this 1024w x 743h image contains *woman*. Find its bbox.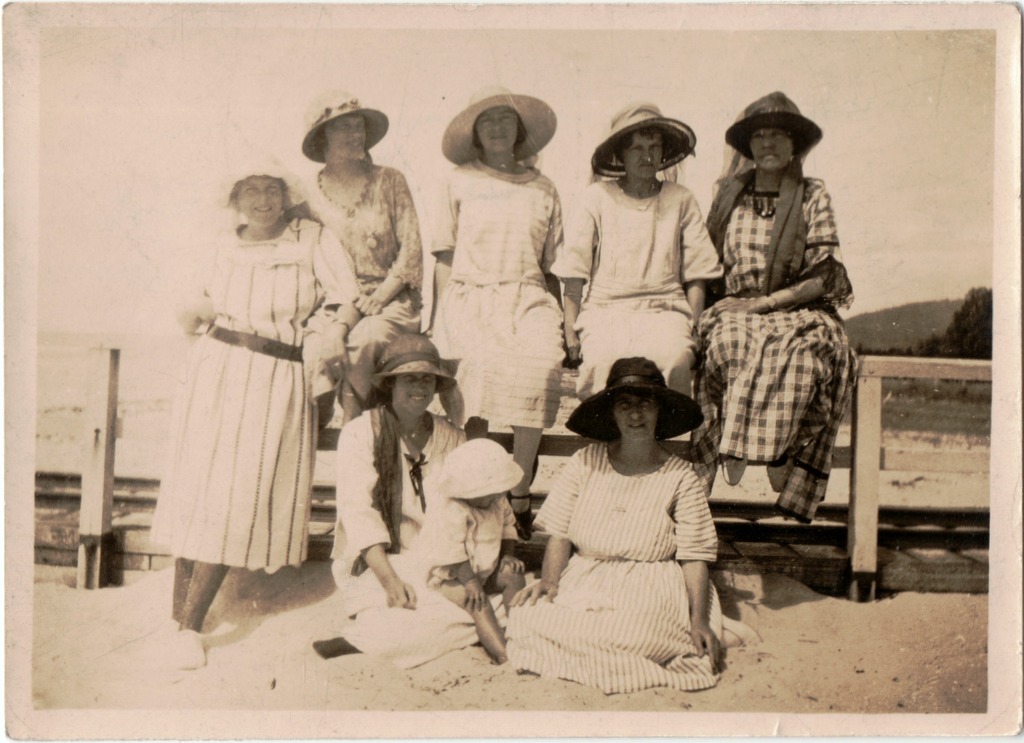
295, 86, 427, 451.
